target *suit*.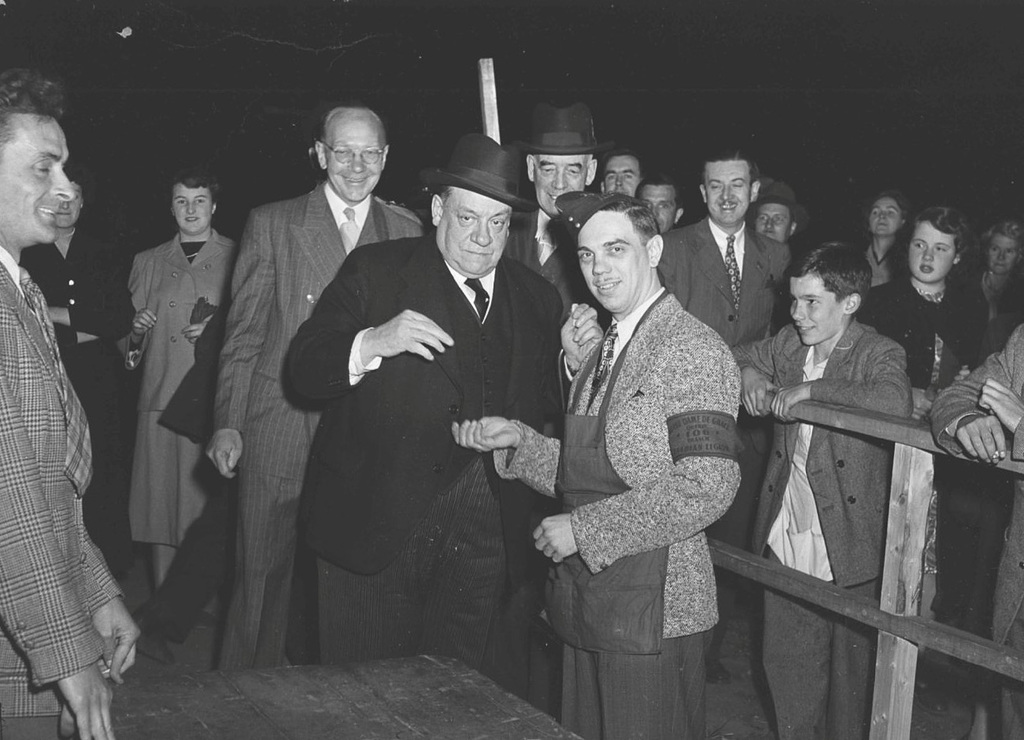
Target region: bbox=(501, 208, 610, 324).
